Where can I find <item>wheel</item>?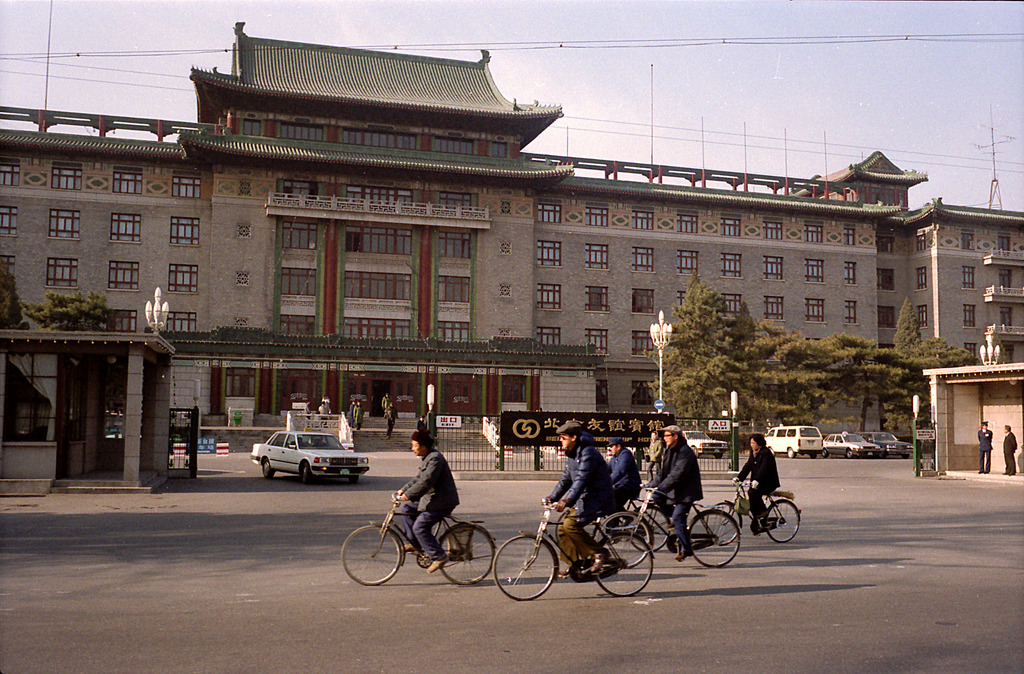
You can find it at detection(595, 530, 652, 600).
